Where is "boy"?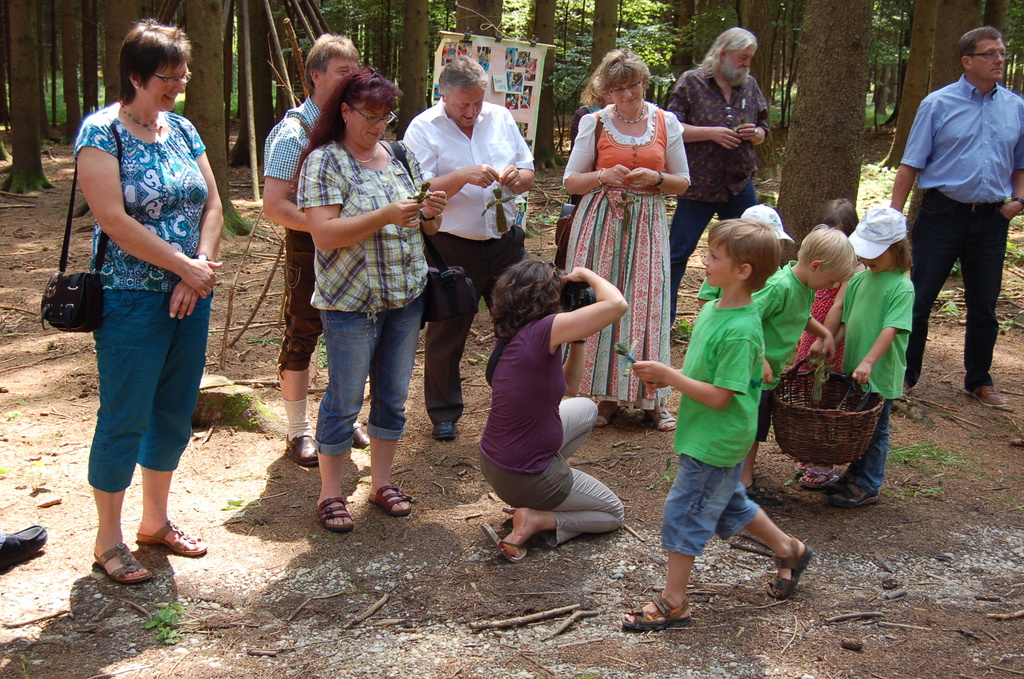
x1=694, y1=202, x2=794, y2=315.
